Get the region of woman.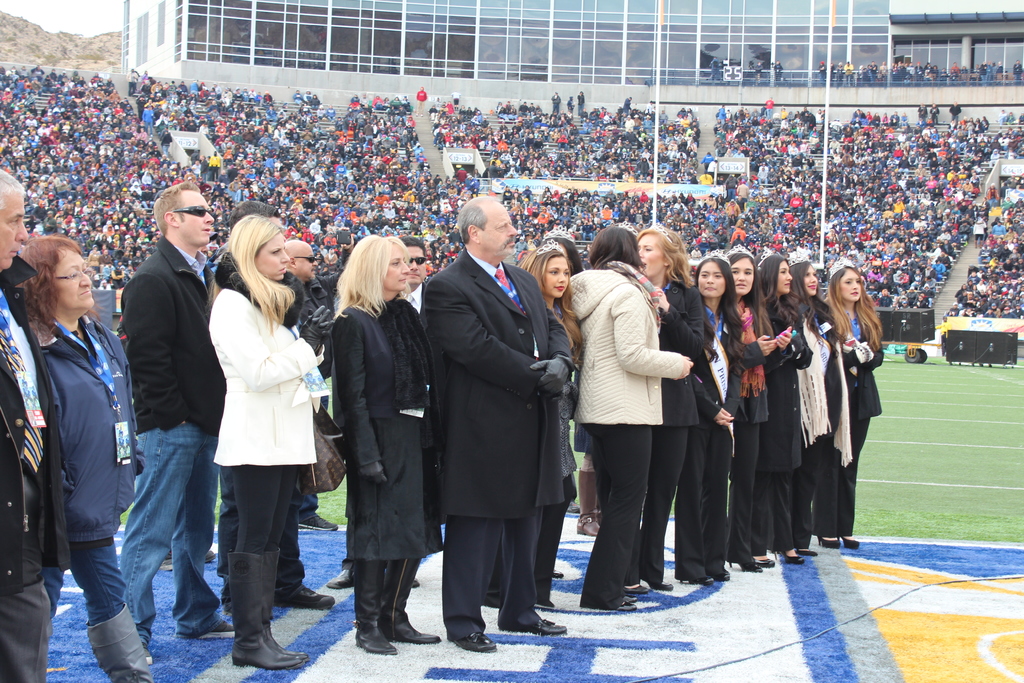
10:241:154:682.
